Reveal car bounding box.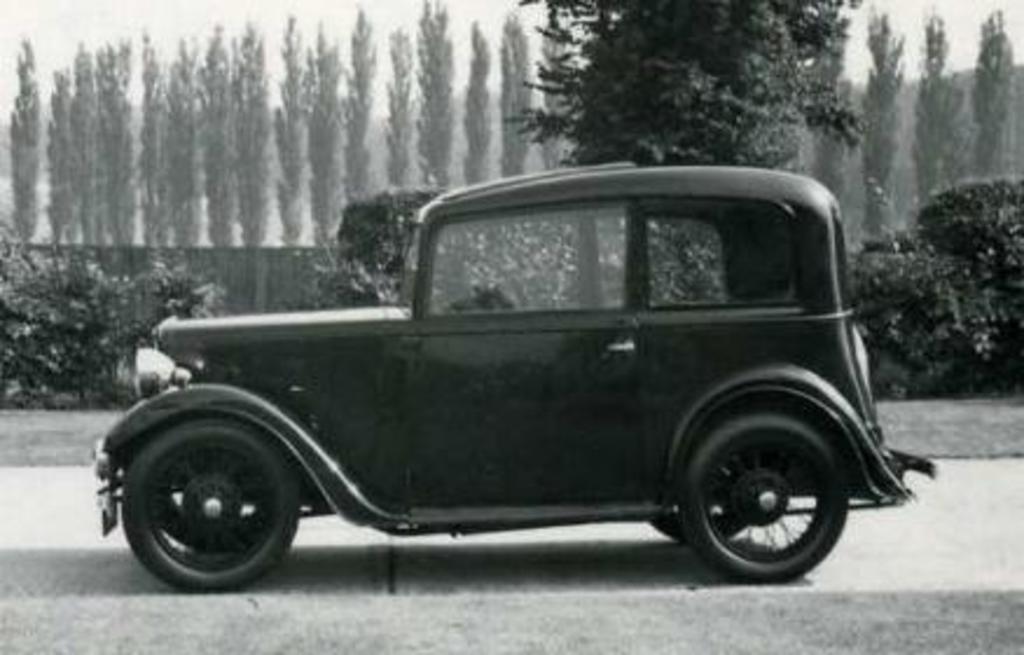
Revealed: (left=91, top=166, right=935, bottom=594).
